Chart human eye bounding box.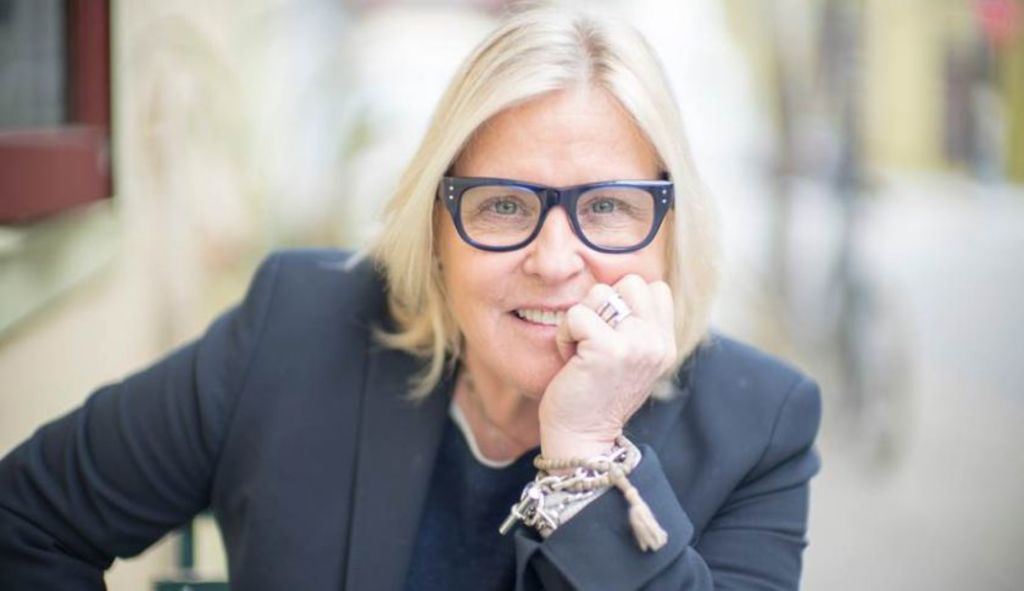
Charted: (left=467, top=191, right=532, bottom=225).
